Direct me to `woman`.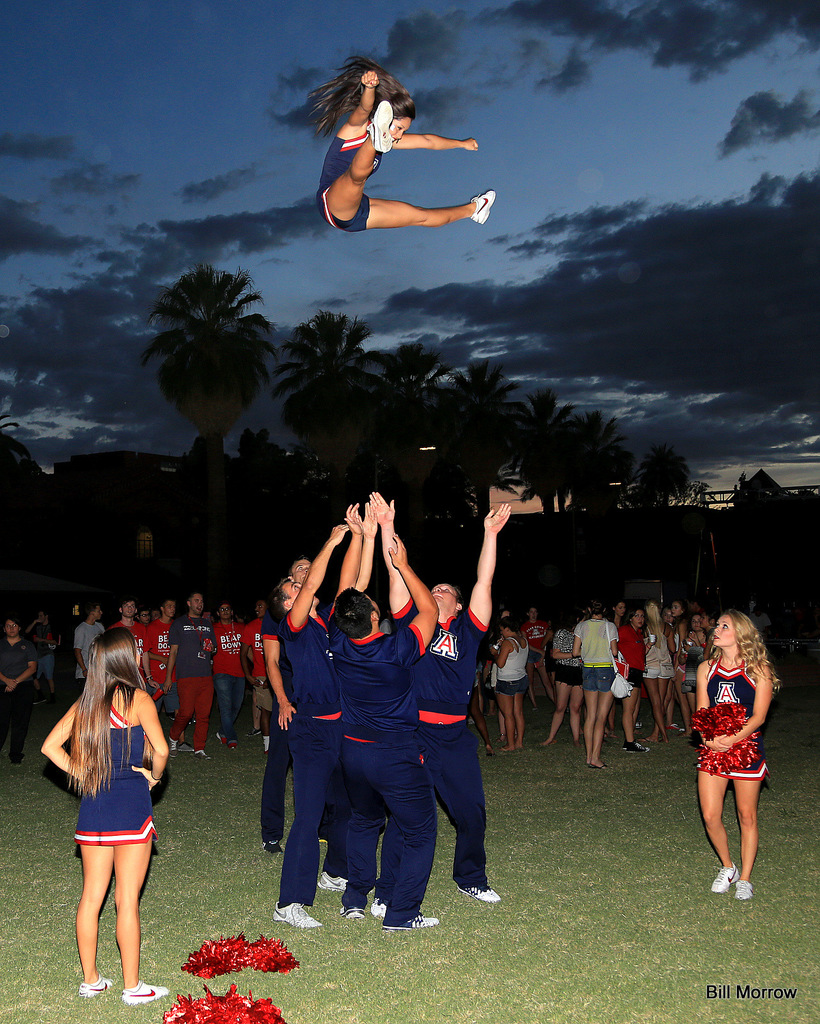
Direction: [left=0, top=609, right=43, bottom=760].
